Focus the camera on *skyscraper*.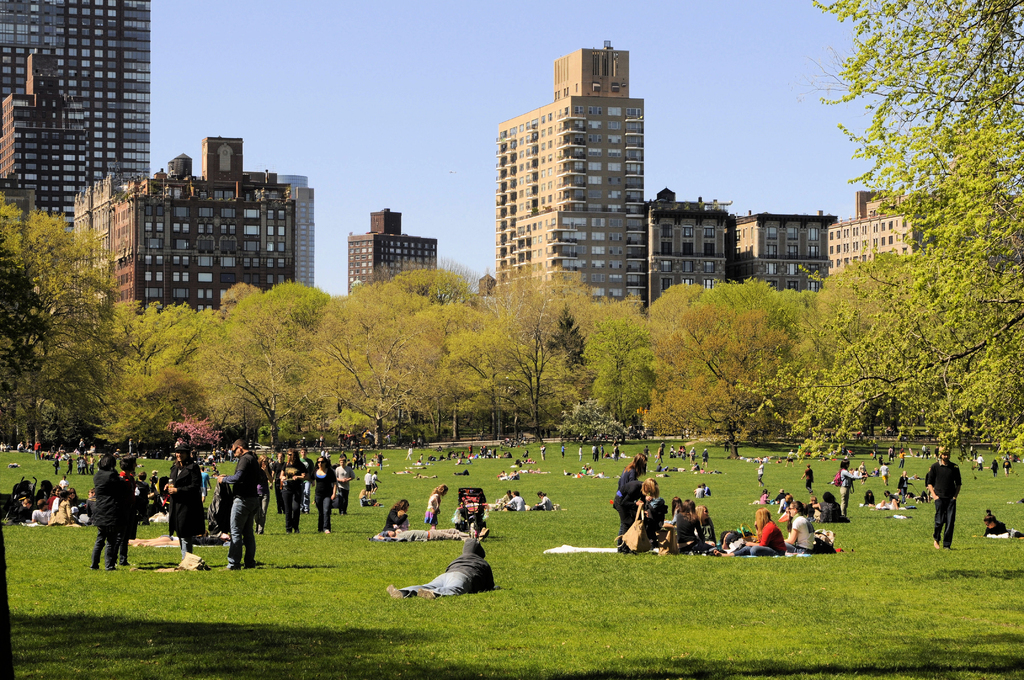
Focus region: l=342, t=208, r=435, b=295.
